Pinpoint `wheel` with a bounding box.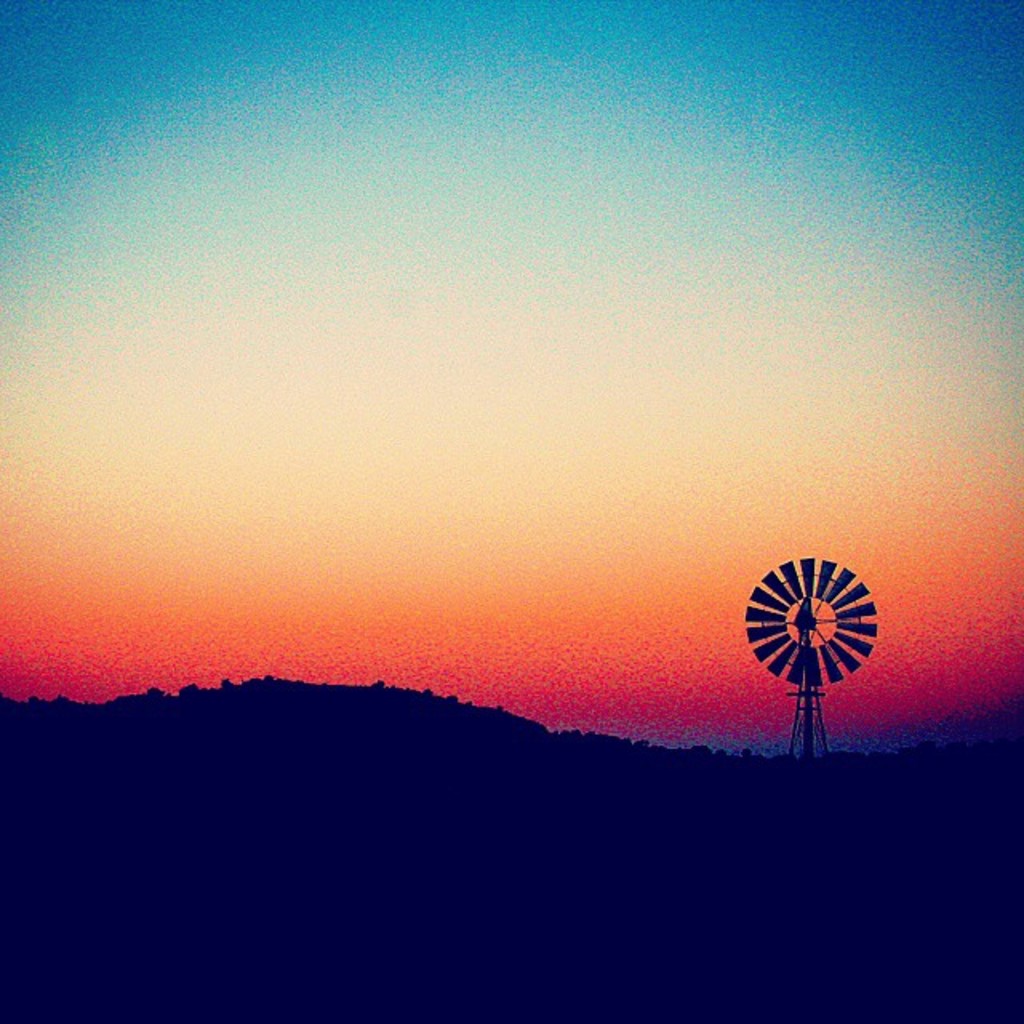
(742,547,886,718).
